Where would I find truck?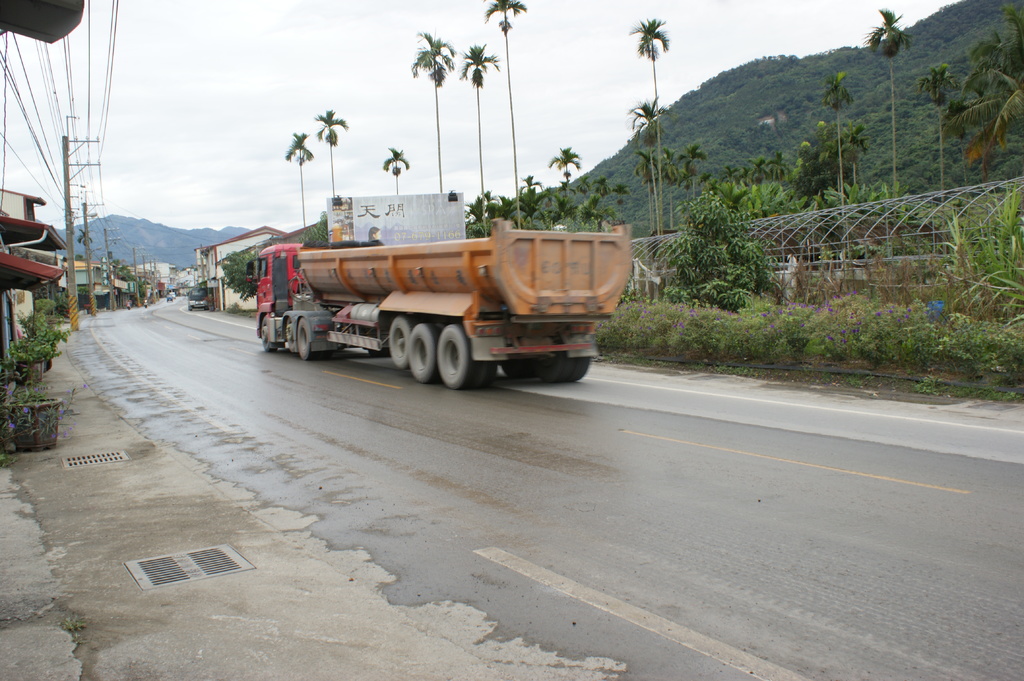
At l=263, t=226, r=649, b=394.
